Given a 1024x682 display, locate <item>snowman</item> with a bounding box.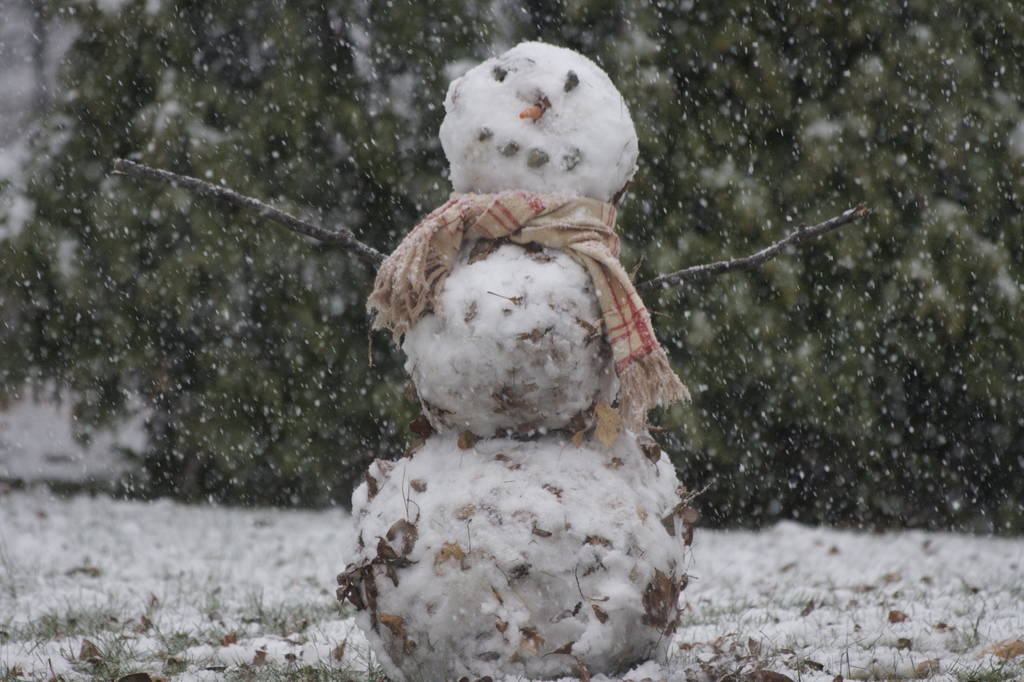
Located: rect(113, 38, 869, 681).
